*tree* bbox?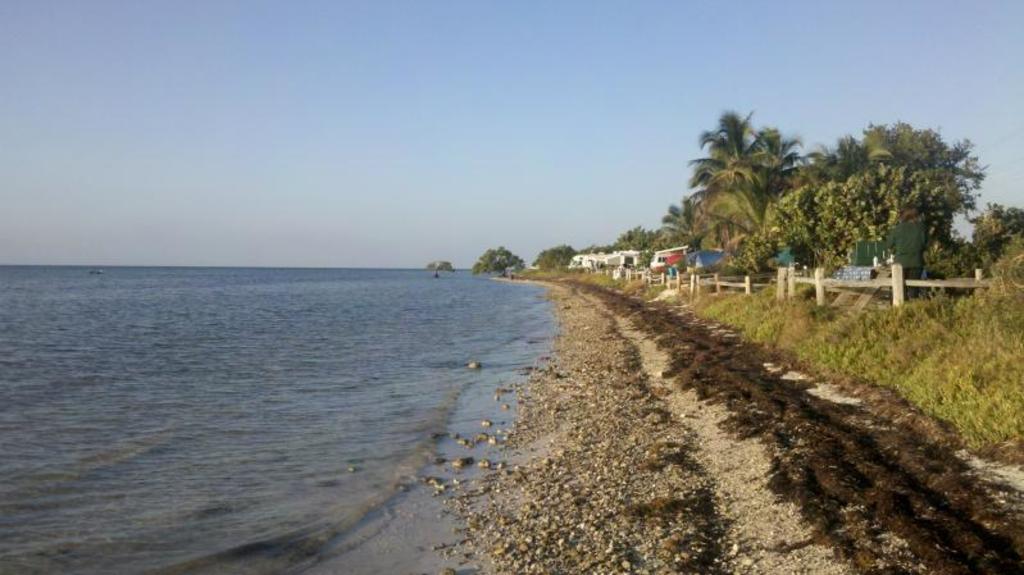
bbox(531, 245, 579, 280)
